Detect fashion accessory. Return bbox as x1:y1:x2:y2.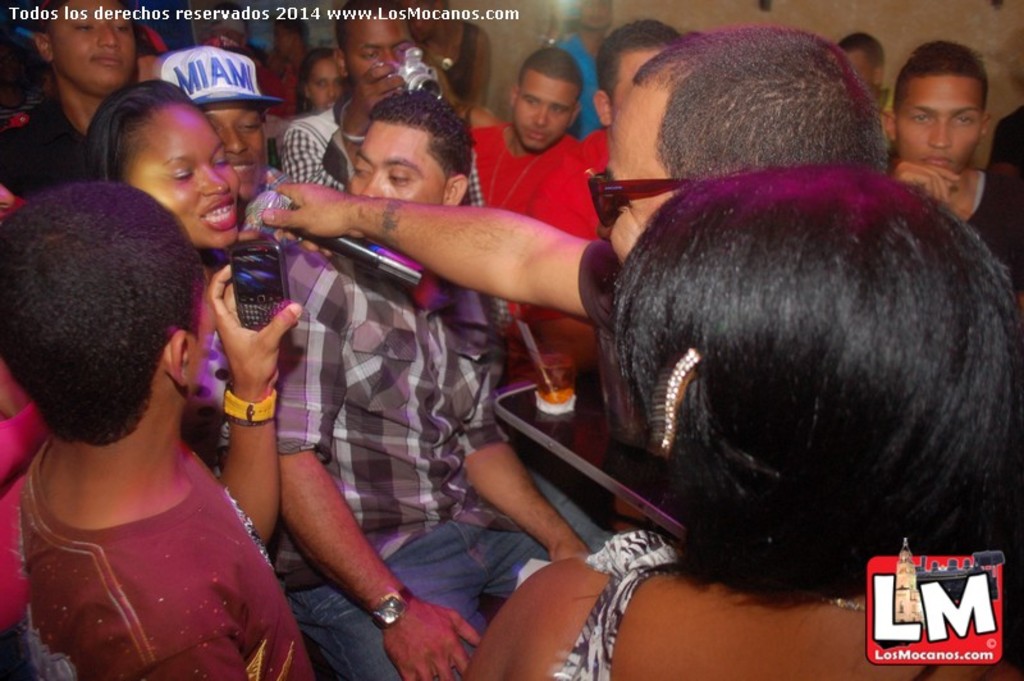
577:157:676:234.
